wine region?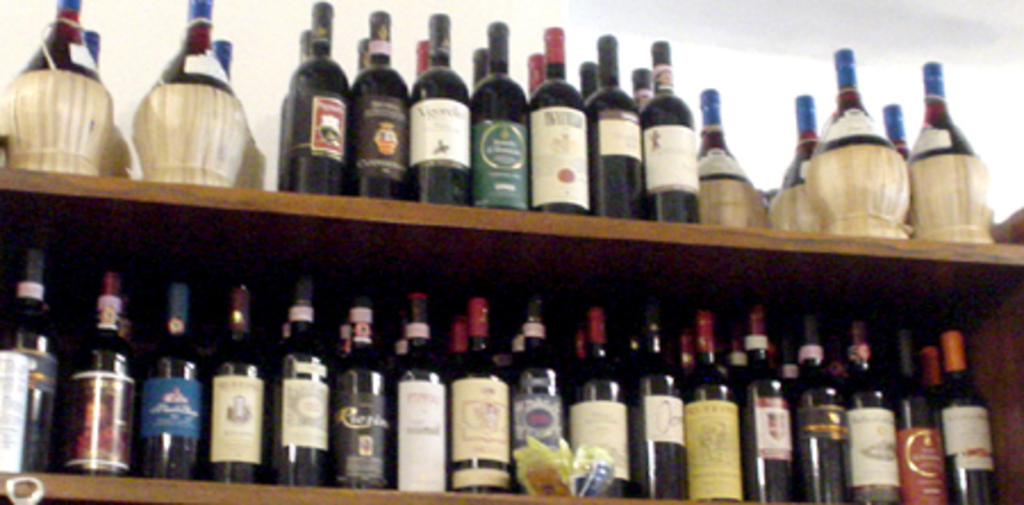
left=130, top=0, right=250, bottom=182
